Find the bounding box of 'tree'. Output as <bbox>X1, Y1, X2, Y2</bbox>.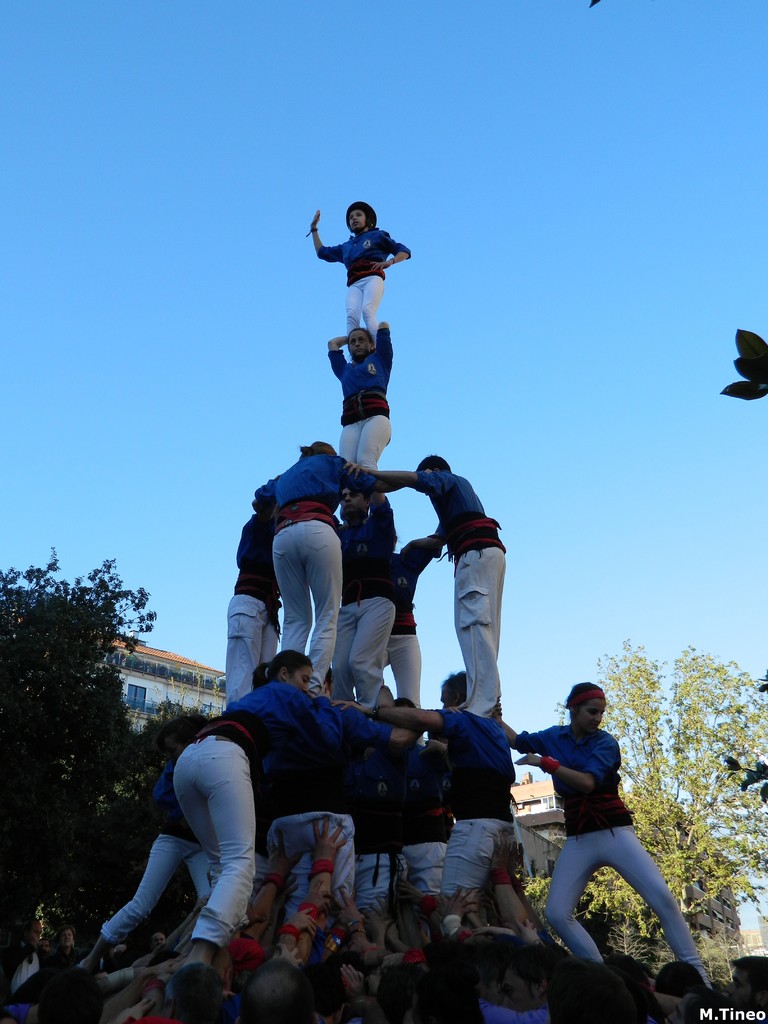
<bbox>532, 641, 767, 963</bbox>.
